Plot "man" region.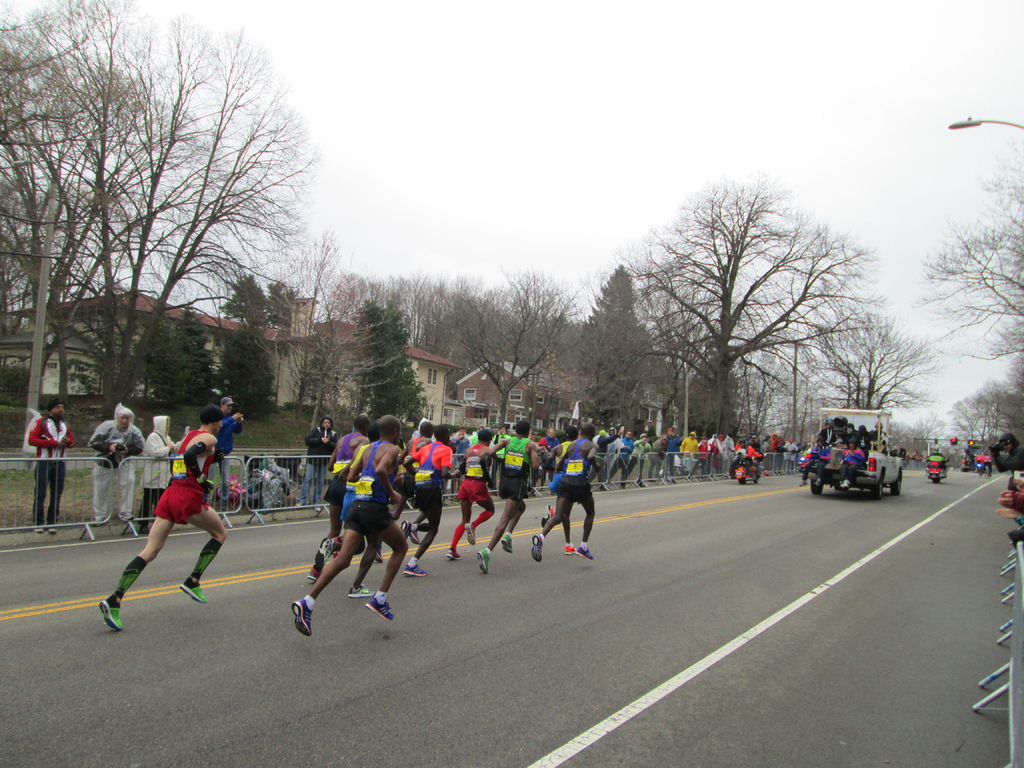
Plotted at detection(603, 432, 633, 488).
